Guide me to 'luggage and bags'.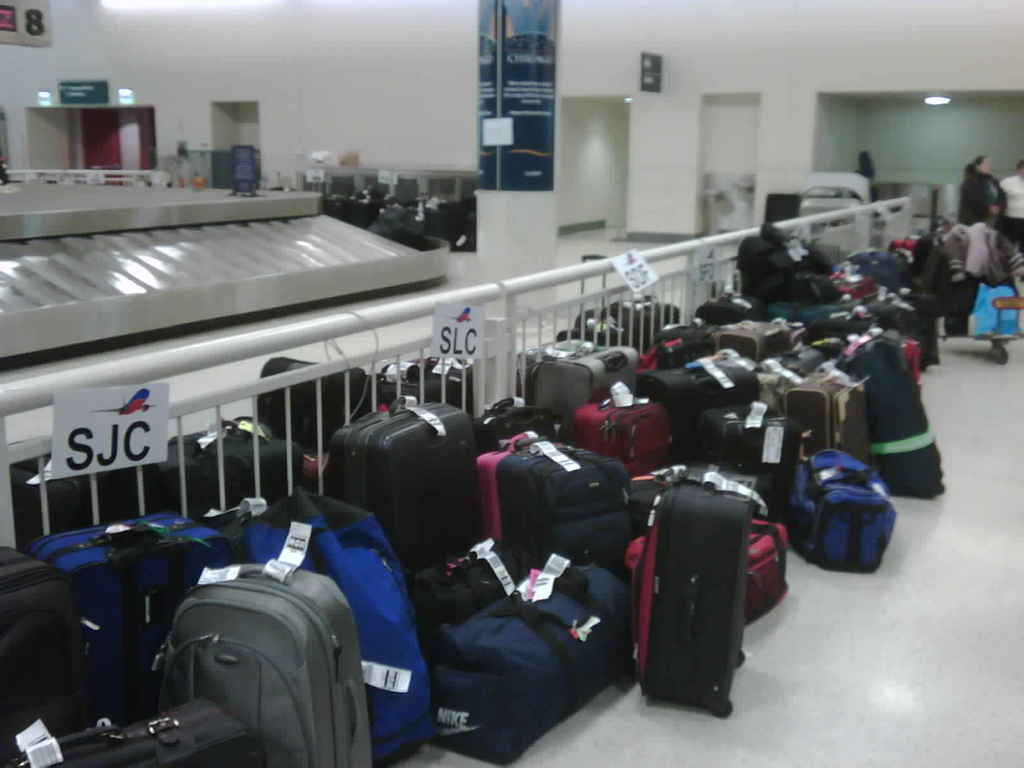
Guidance: bbox=(376, 360, 473, 412).
